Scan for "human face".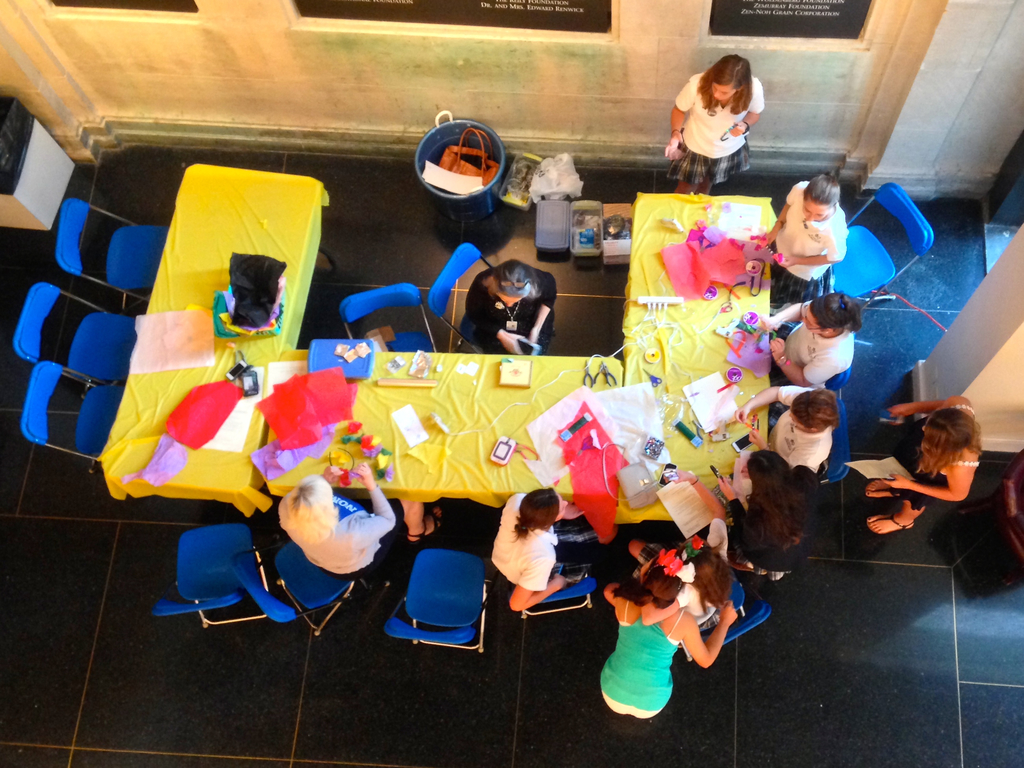
Scan result: region(790, 412, 806, 431).
